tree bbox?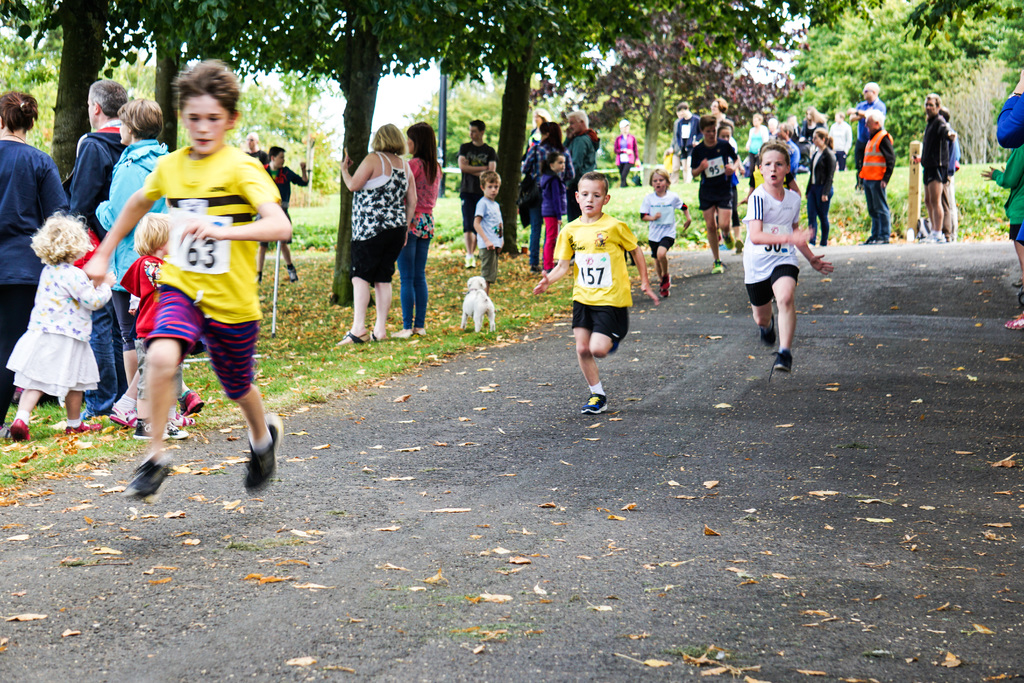
locate(898, 0, 1023, 56)
